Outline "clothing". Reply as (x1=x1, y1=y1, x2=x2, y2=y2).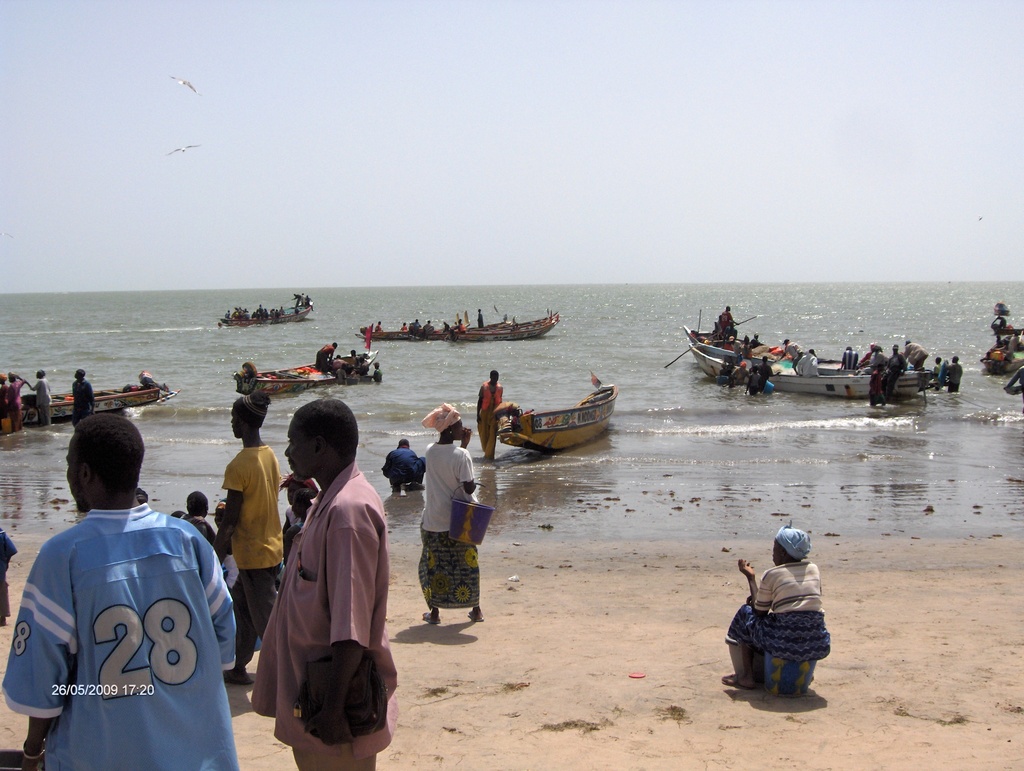
(x1=477, y1=378, x2=504, y2=437).
